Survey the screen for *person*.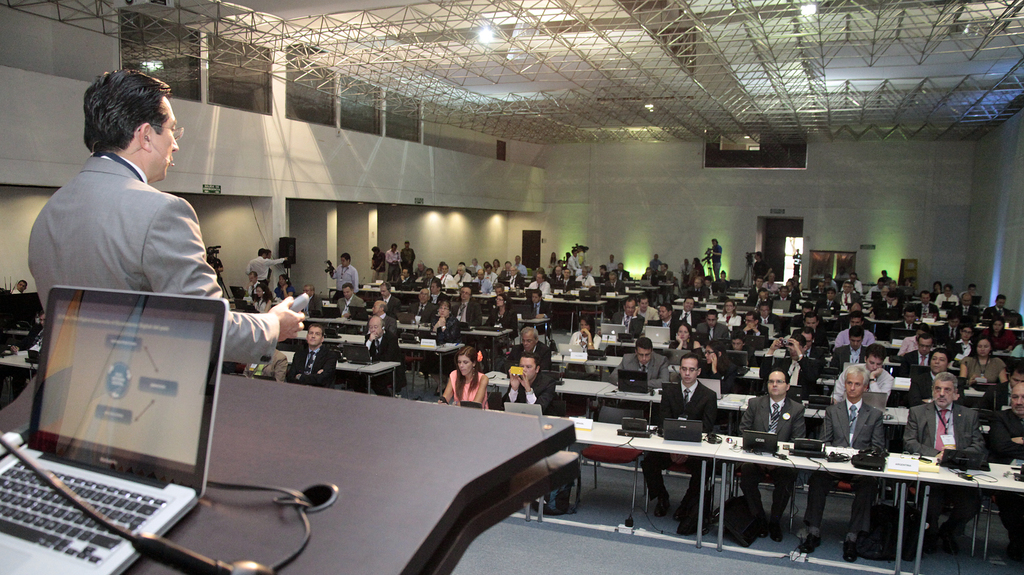
Survey found: BBox(451, 287, 479, 327).
